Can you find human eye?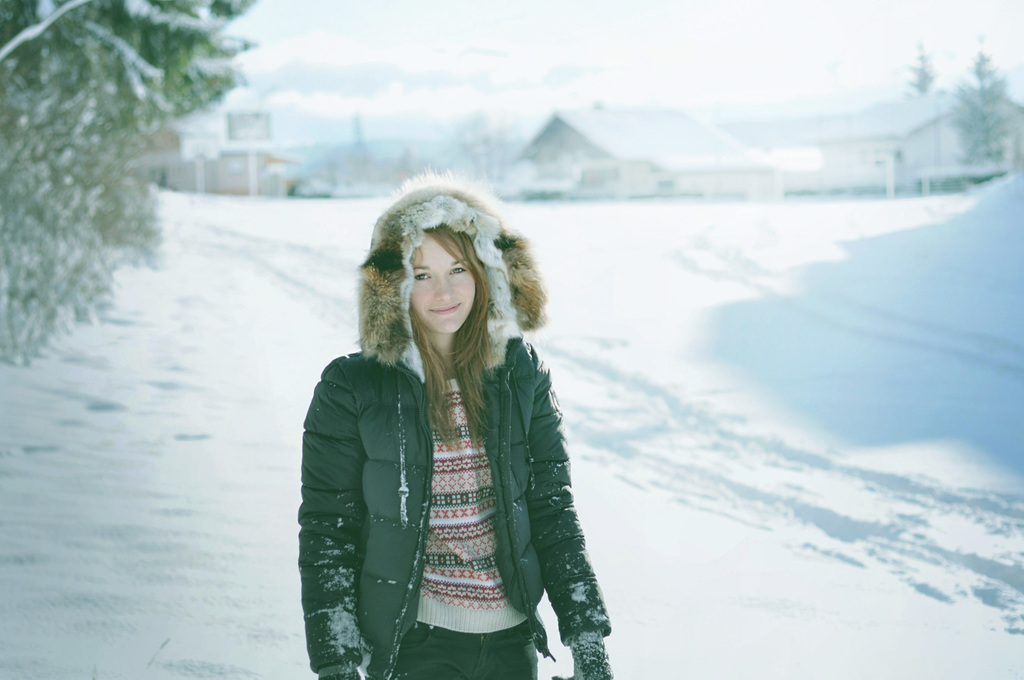
Yes, bounding box: detection(408, 267, 436, 286).
